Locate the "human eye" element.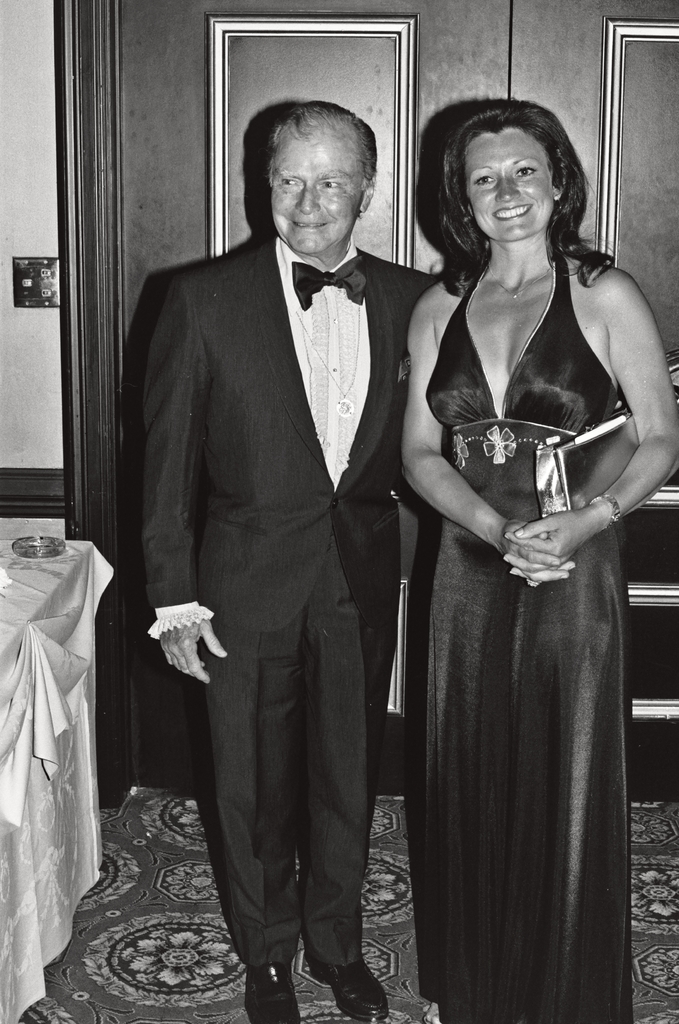
Element bbox: (274, 175, 304, 191).
